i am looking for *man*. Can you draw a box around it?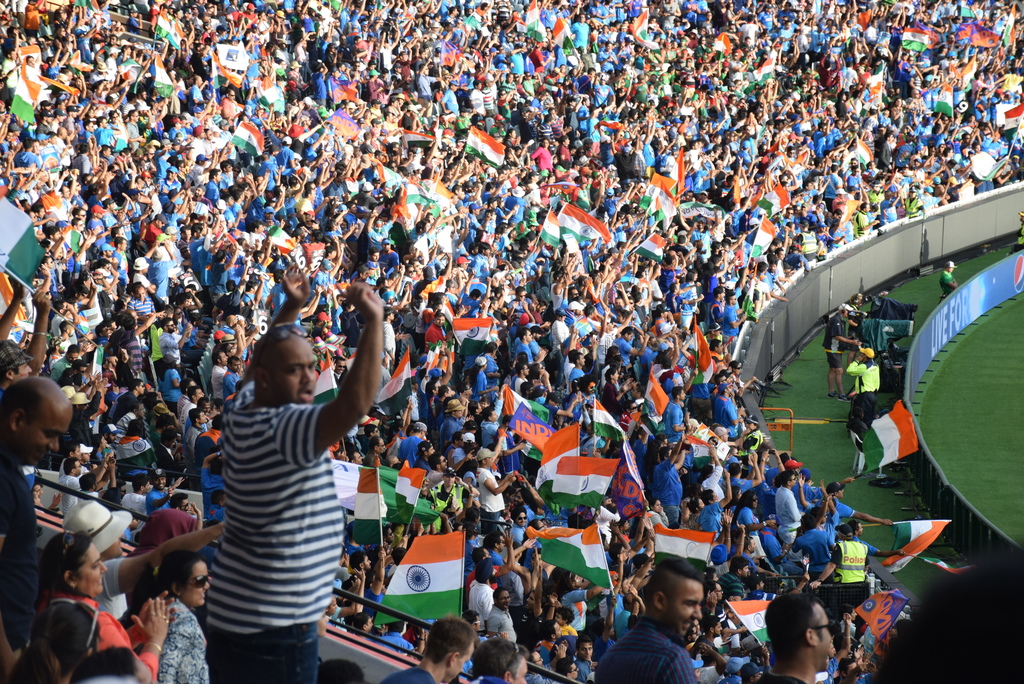
Sure, the bounding box is 0, 372, 83, 683.
